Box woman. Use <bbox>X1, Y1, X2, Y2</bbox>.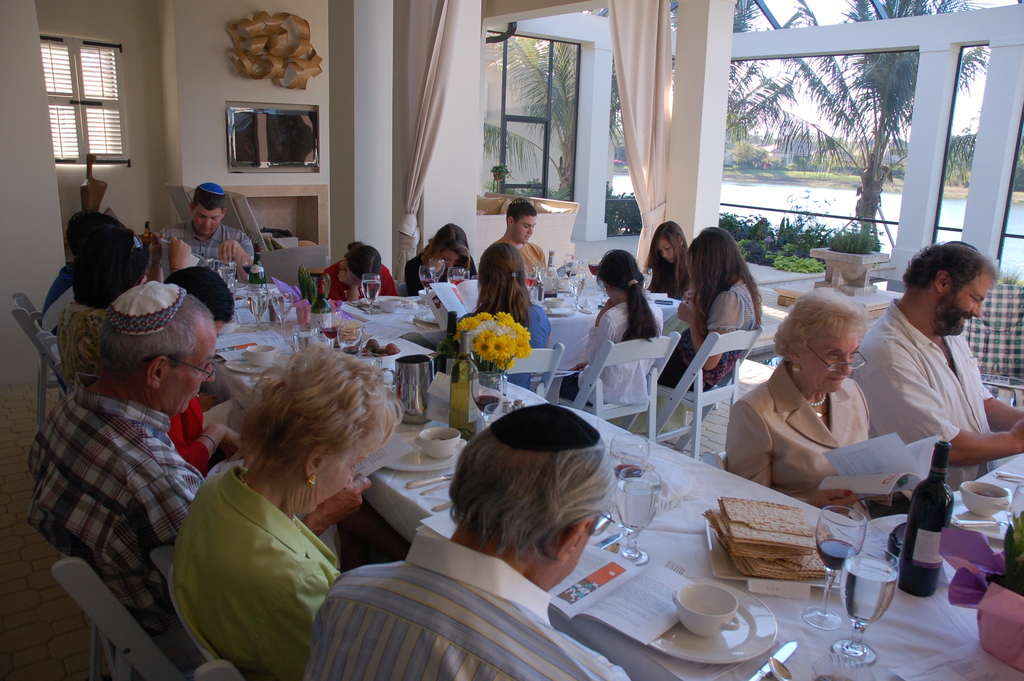
<bbox>730, 281, 919, 525</bbox>.
